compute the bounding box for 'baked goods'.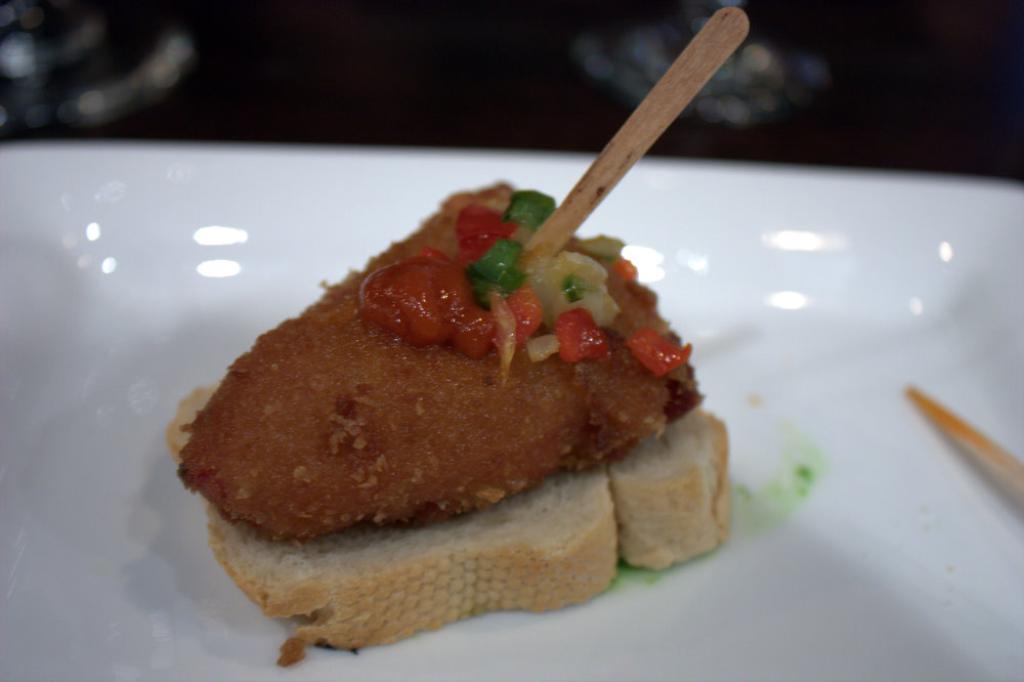
[left=167, top=174, right=727, bottom=652].
